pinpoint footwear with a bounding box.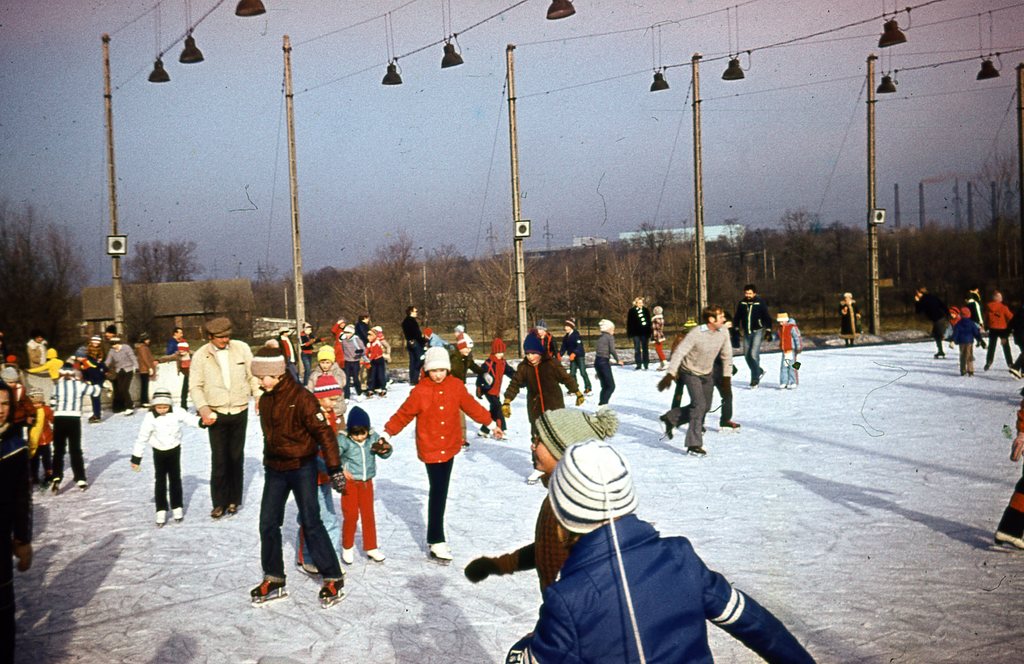
select_region(984, 357, 993, 371).
